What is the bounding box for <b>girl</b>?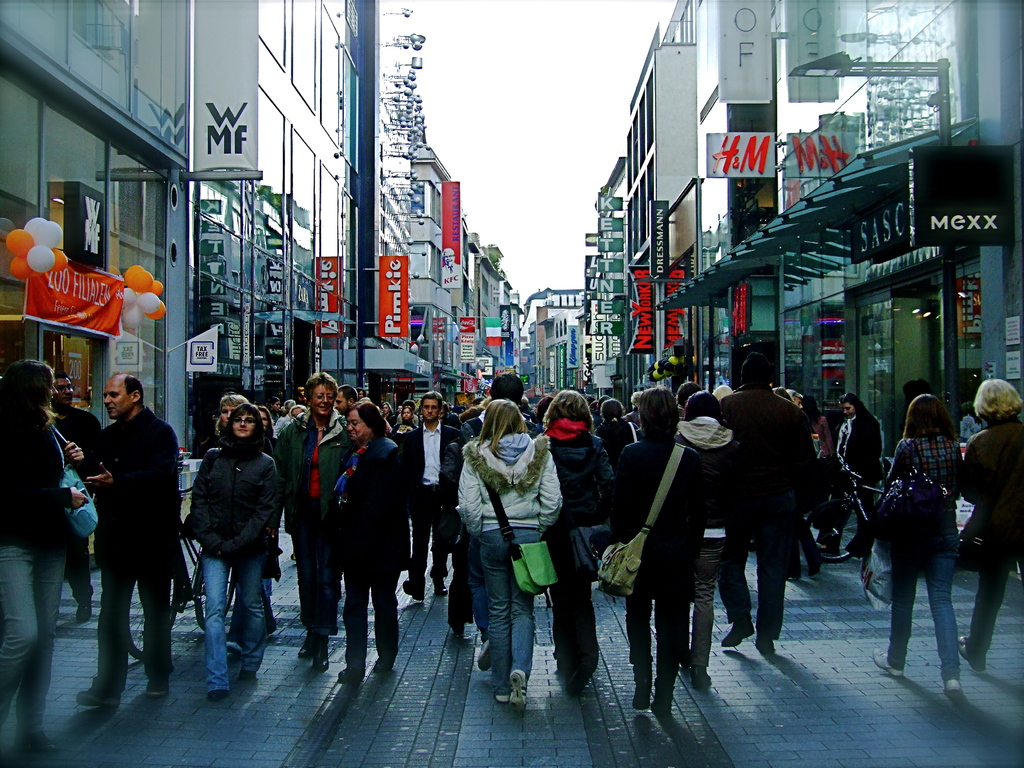
region(868, 390, 972, 699).
